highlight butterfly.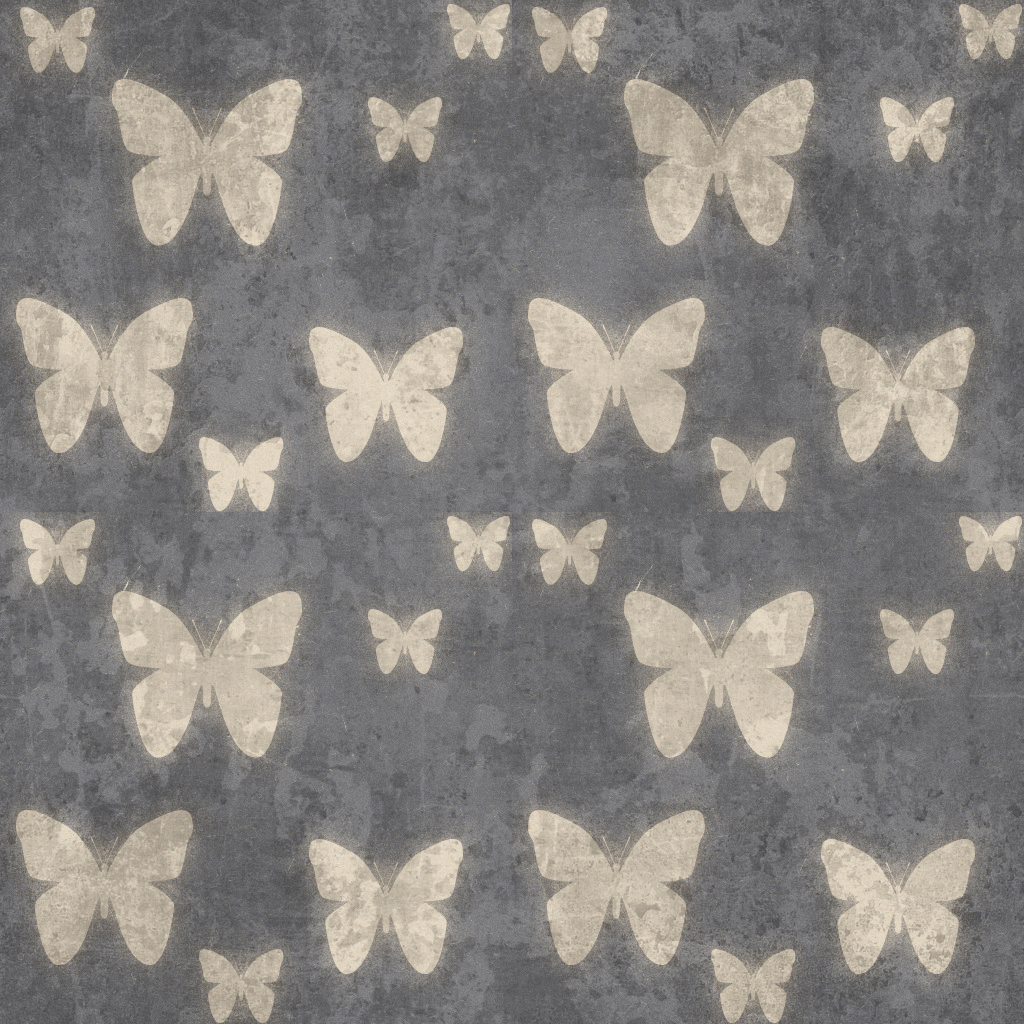
Highlighted region: detection(626, 77, 814, 246).
